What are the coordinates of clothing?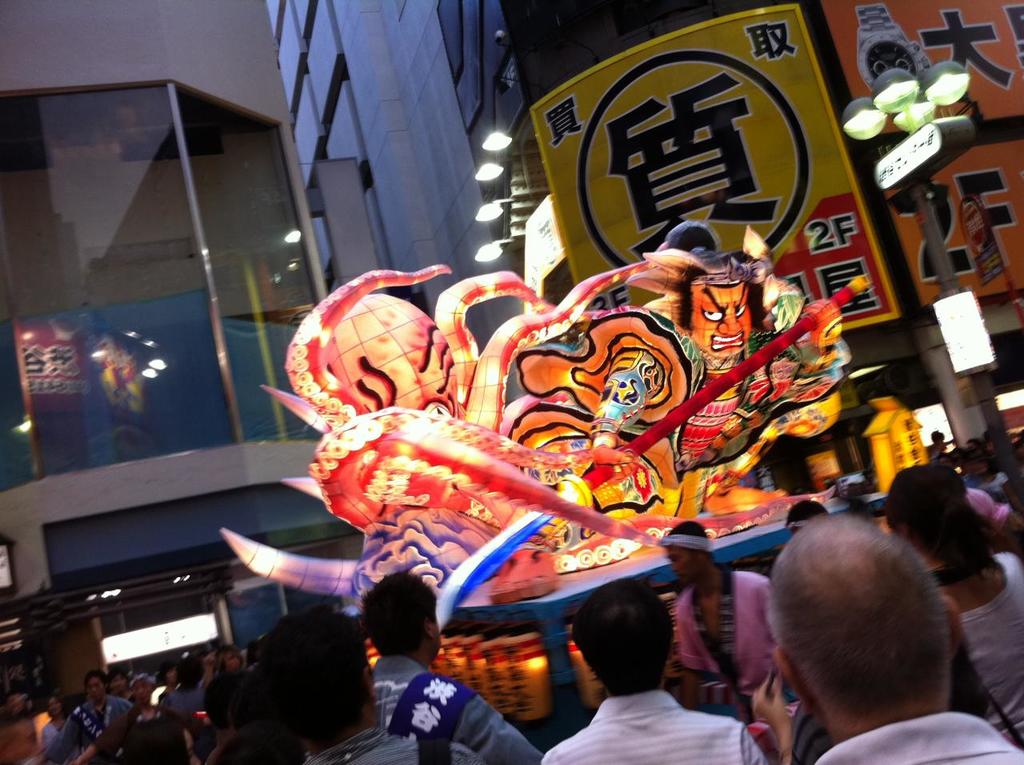
crop(38, 721, 49, 759).
